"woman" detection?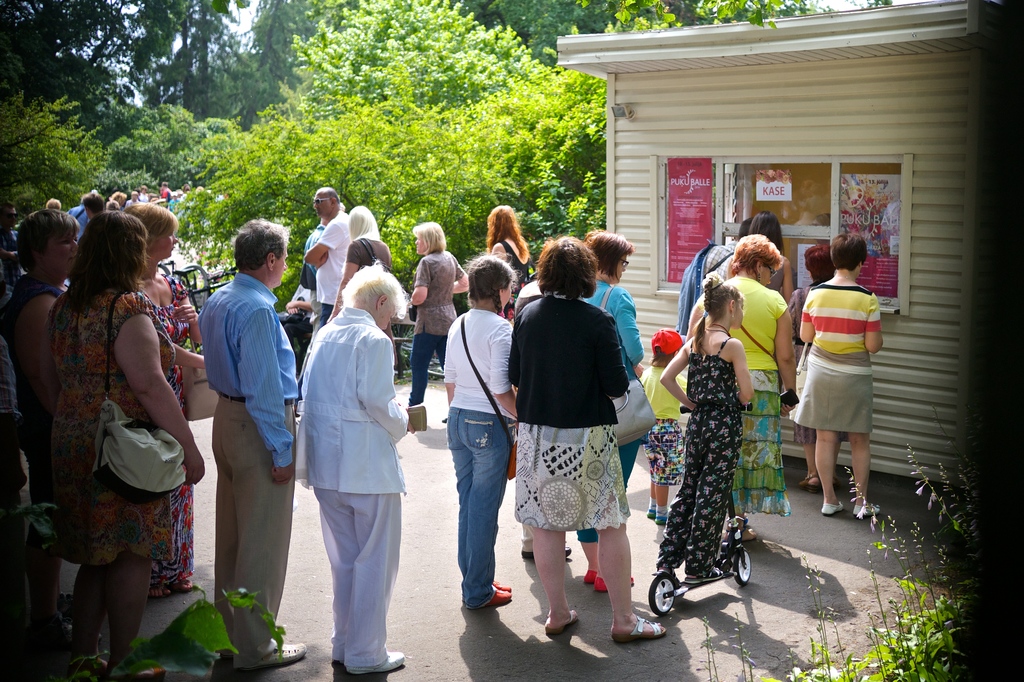
[x1=122, y1=202, x2=206, y2=598]
